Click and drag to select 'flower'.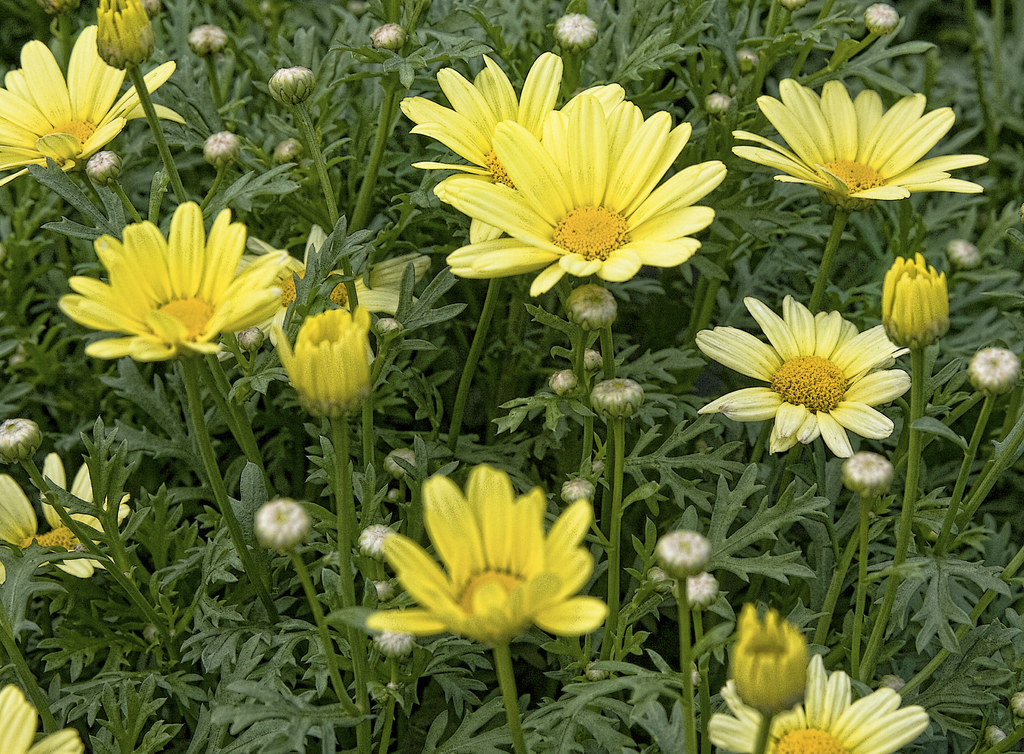
Selection: select_region(387, 52, 635, 261).
